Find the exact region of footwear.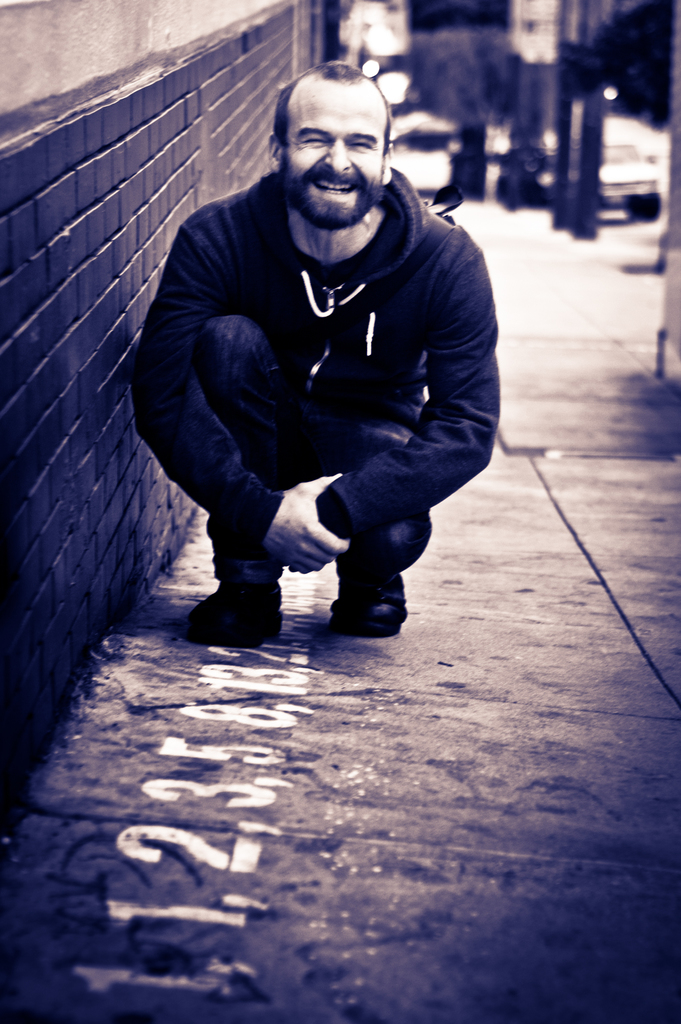
Exact region: (204, 519, 290, 648).
